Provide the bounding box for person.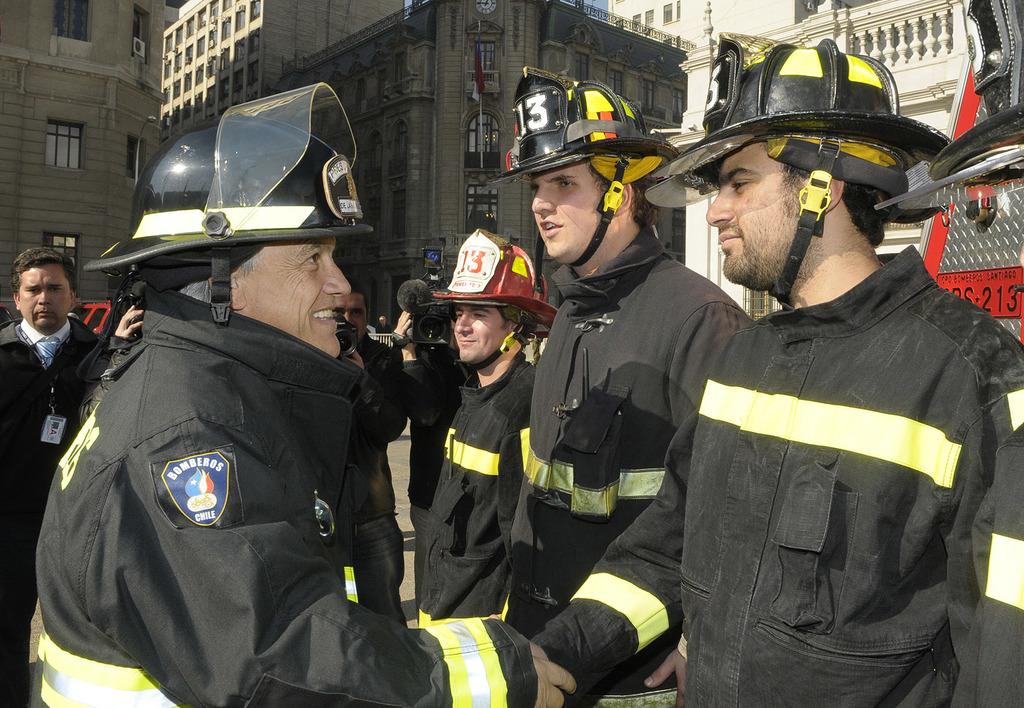
left=526, top=41, right=1023, bottom=707.
